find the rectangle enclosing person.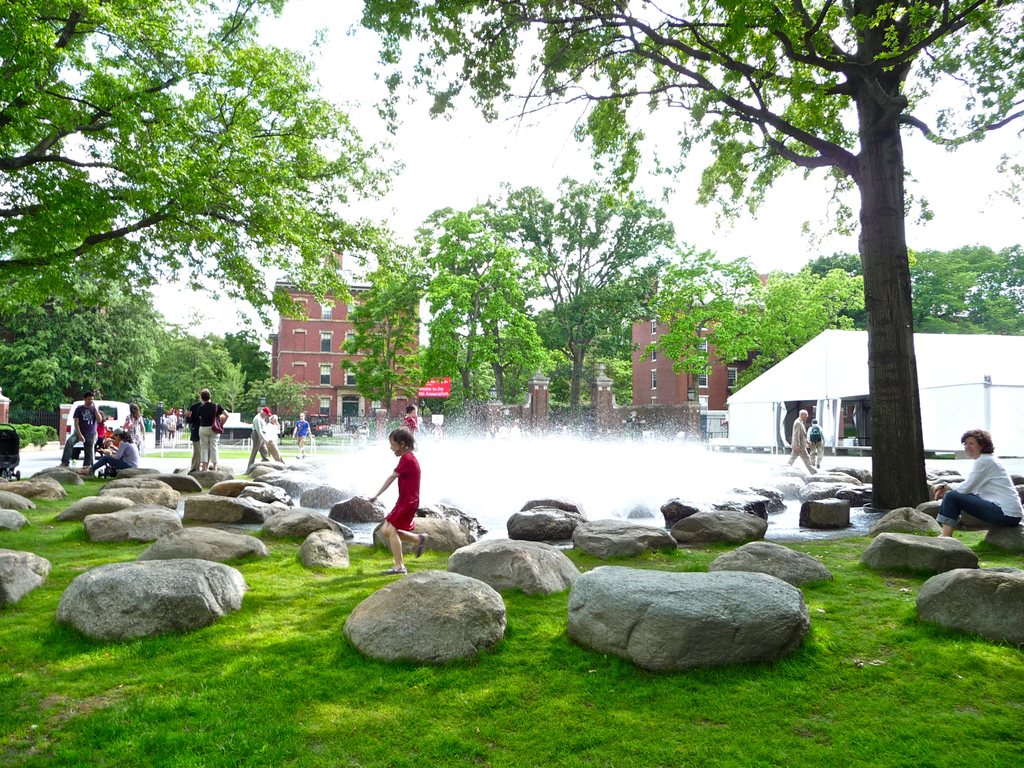
select_region(244, 405, 270, 474).
